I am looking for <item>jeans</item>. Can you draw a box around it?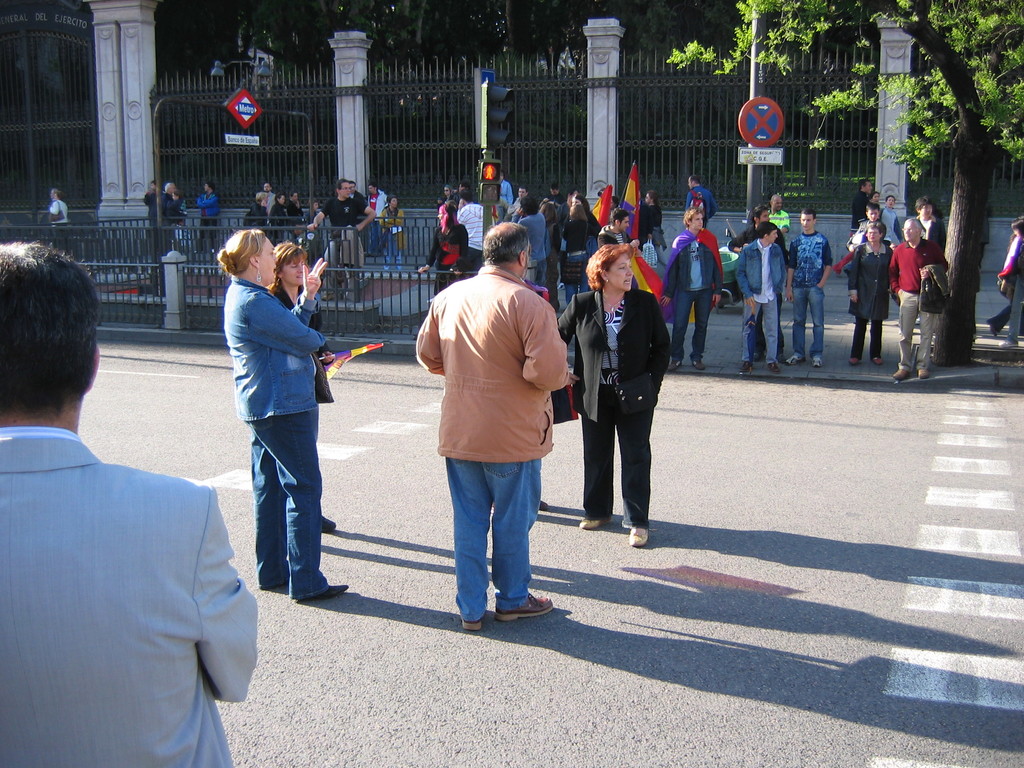
Sure, the bounding box is 572,383,657,534.
